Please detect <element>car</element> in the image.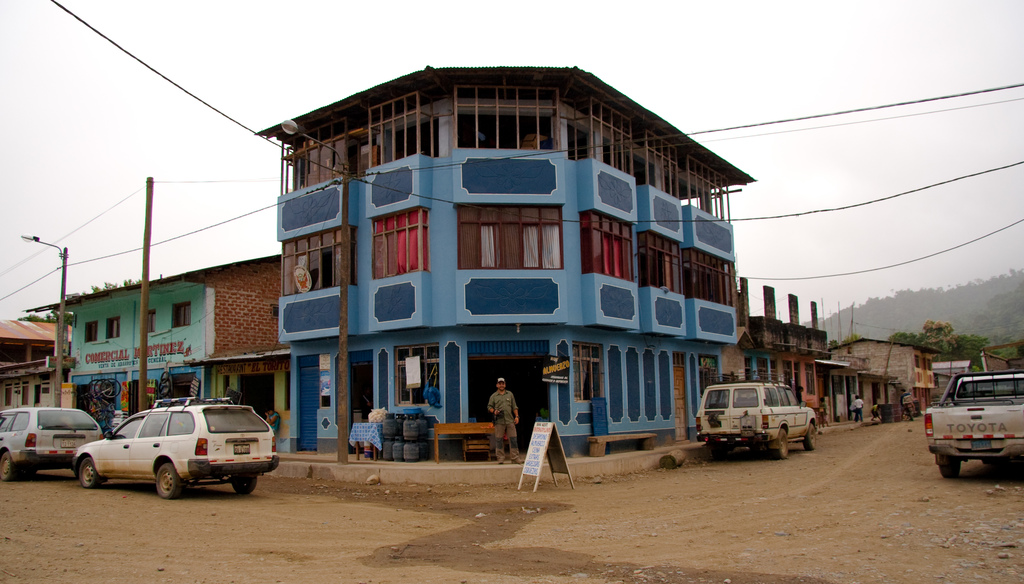
locate(0, 409, 107, 479).
